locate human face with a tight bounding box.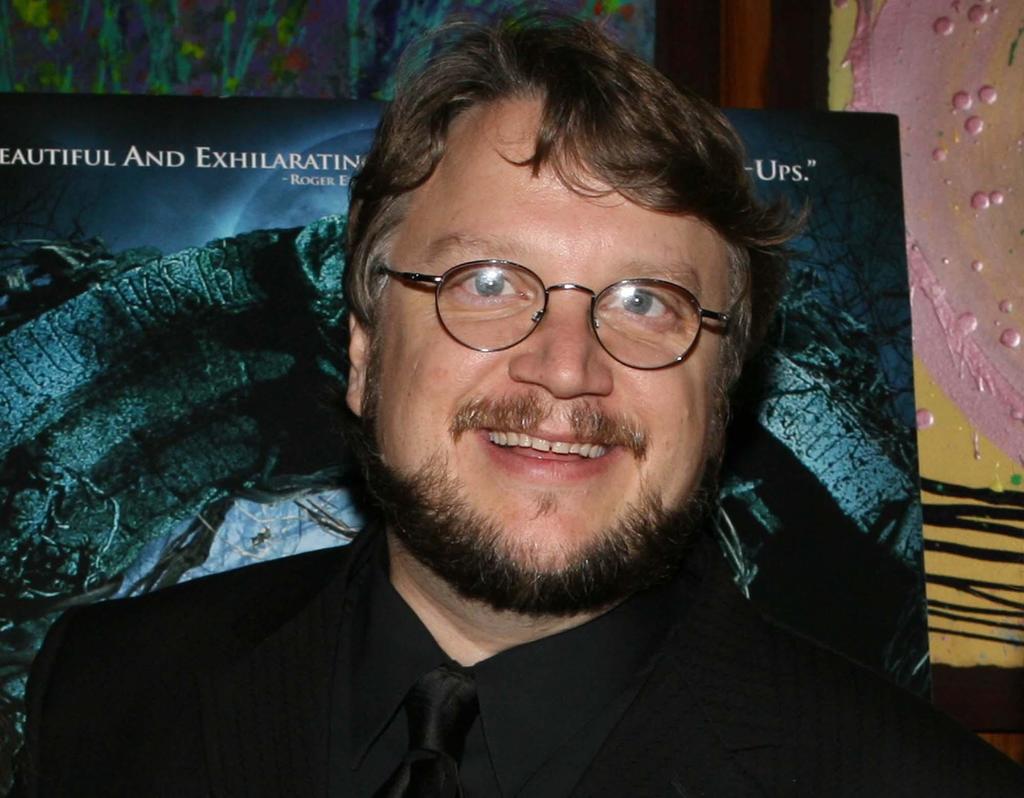
376, 101, 742, 592.
